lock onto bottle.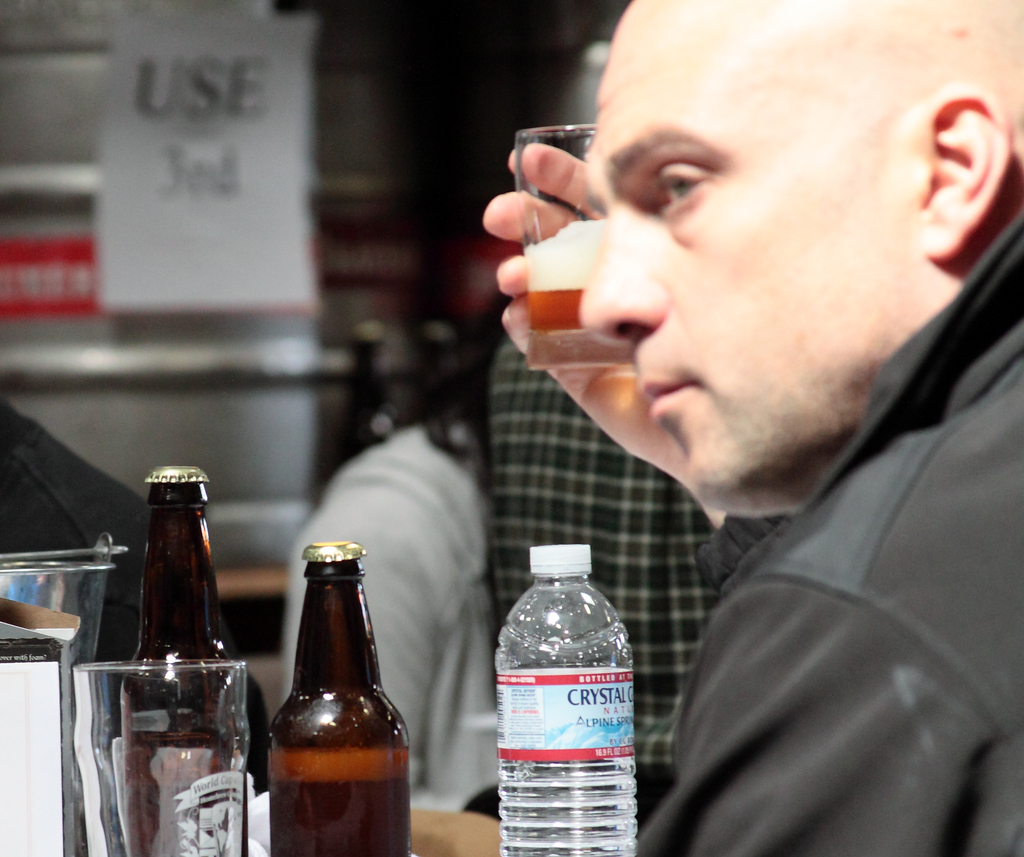
Locked: (124, 455, 270, 856).
